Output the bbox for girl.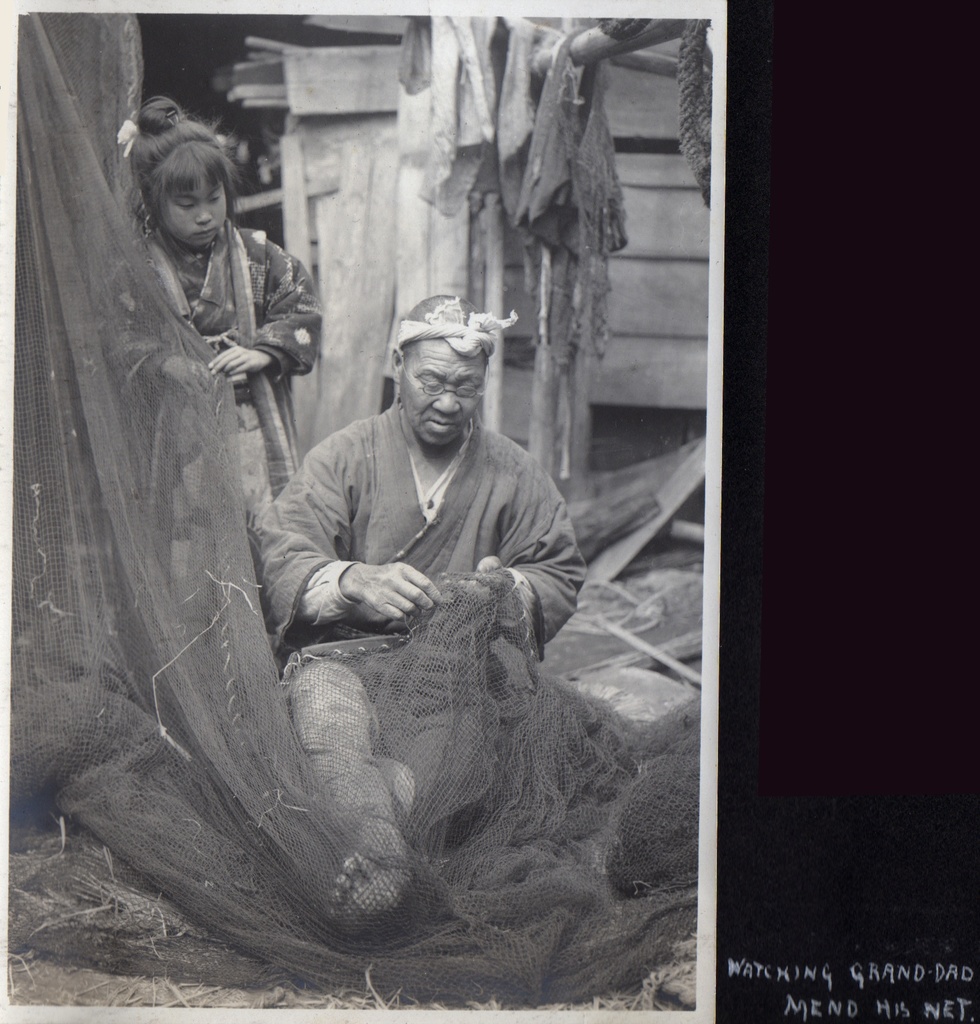
bbox(89, 96, 316, 594).
